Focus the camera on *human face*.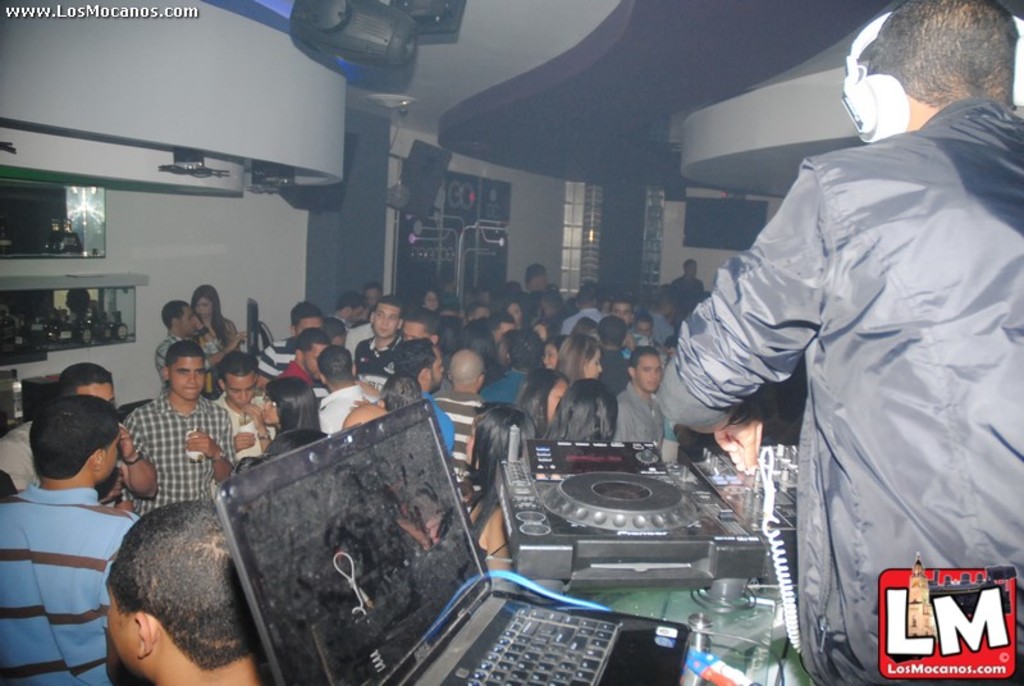
Focus region: BBox(588, 346, 602, 380).
